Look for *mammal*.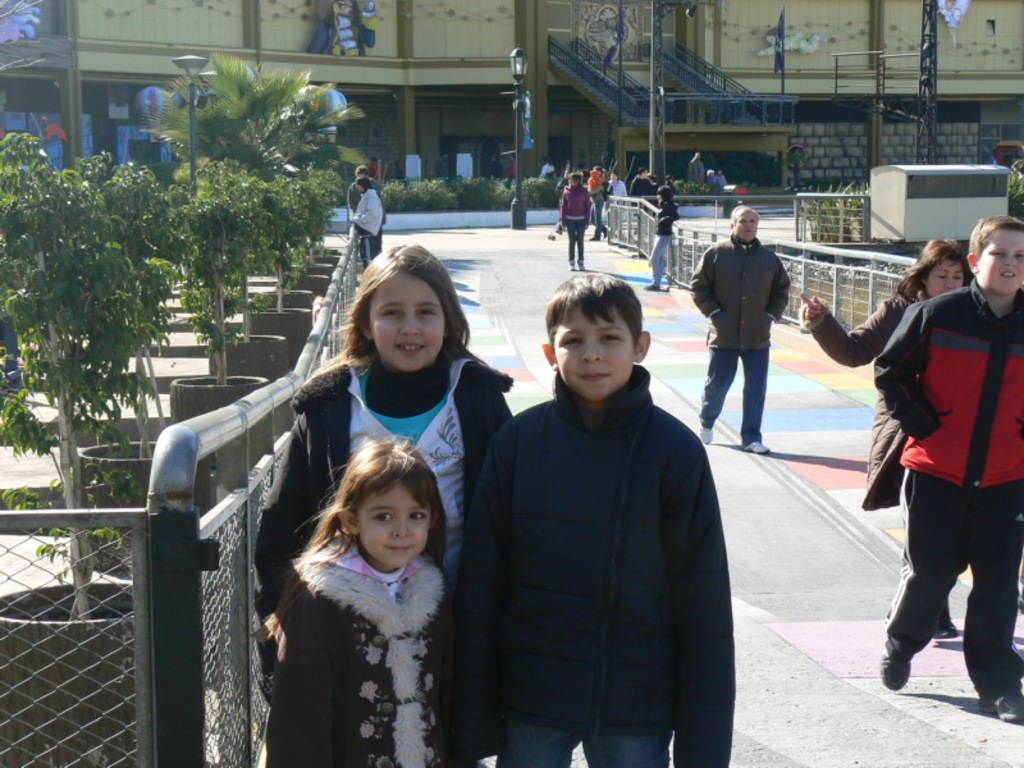
Found: locate(680, 200, 792, 444).
